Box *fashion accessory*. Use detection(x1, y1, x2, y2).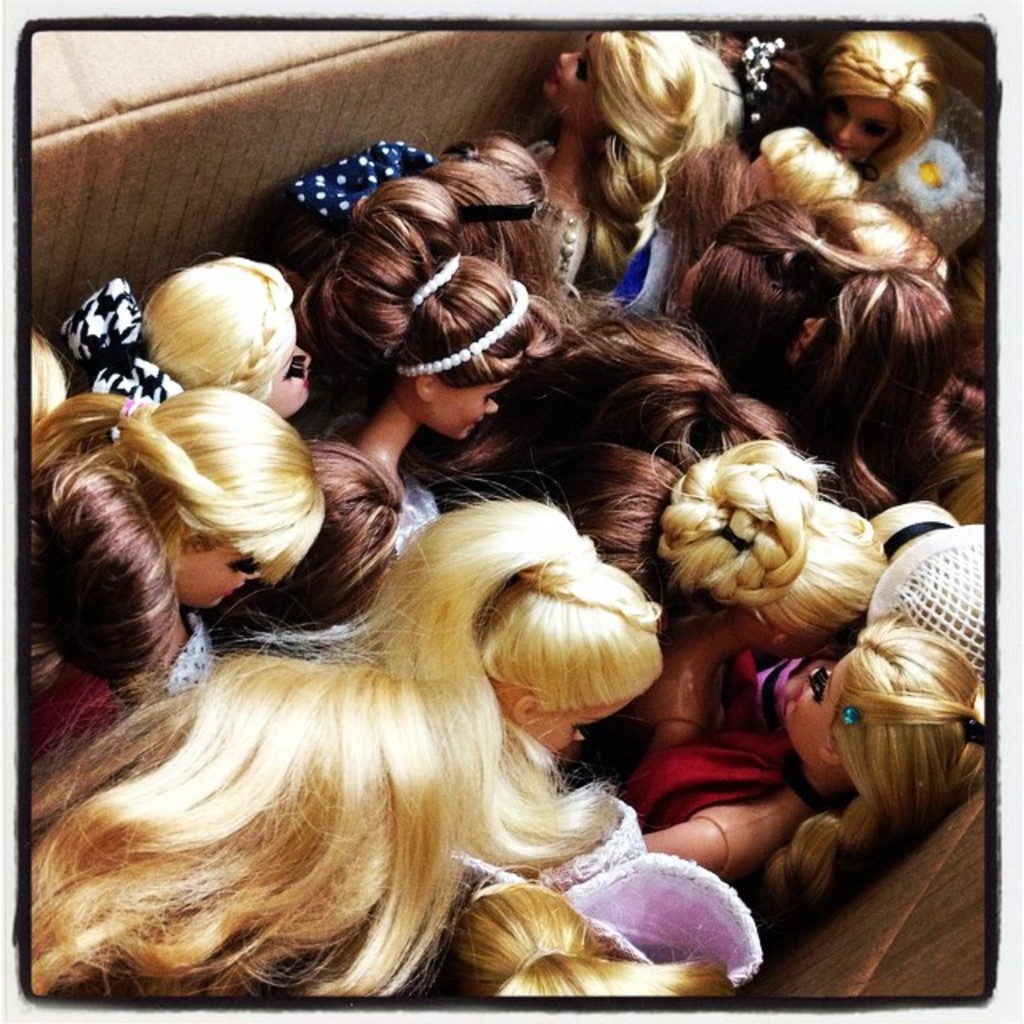
detection(58, 277, 186, 419).
